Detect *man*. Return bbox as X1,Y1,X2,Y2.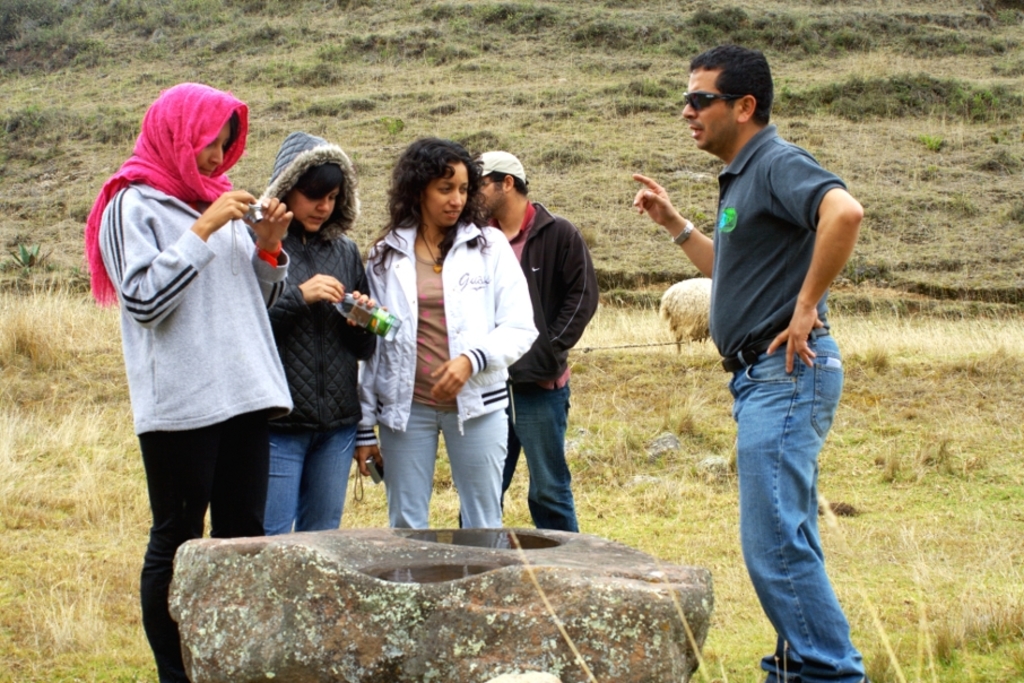
469,147,606,537.
